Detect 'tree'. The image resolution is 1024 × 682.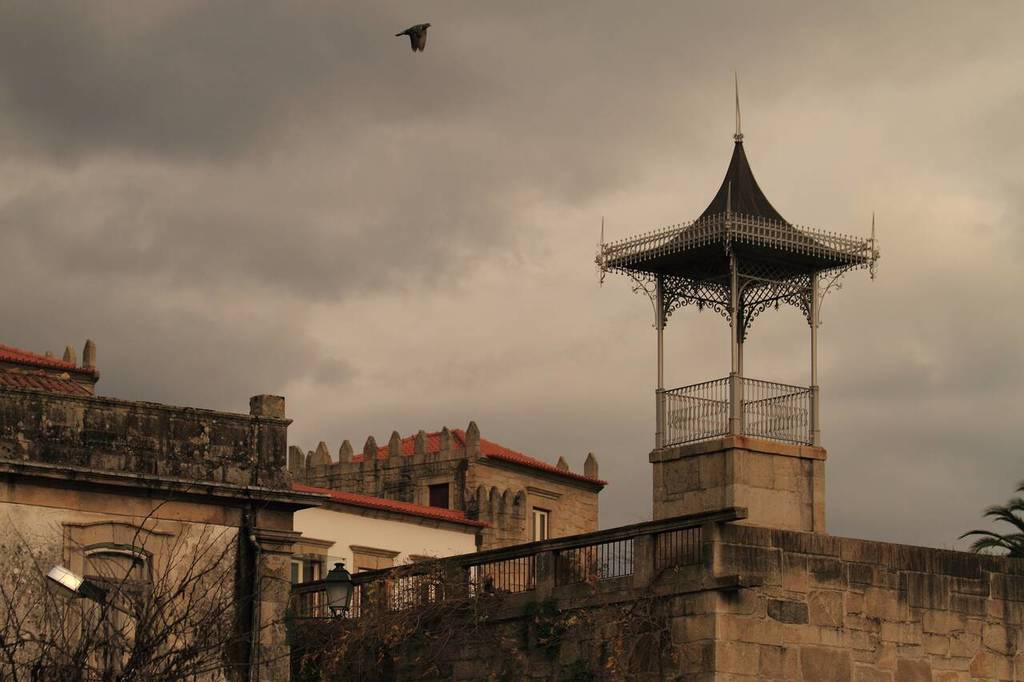
x1=0, y1=450, x2=412, y2=681.
